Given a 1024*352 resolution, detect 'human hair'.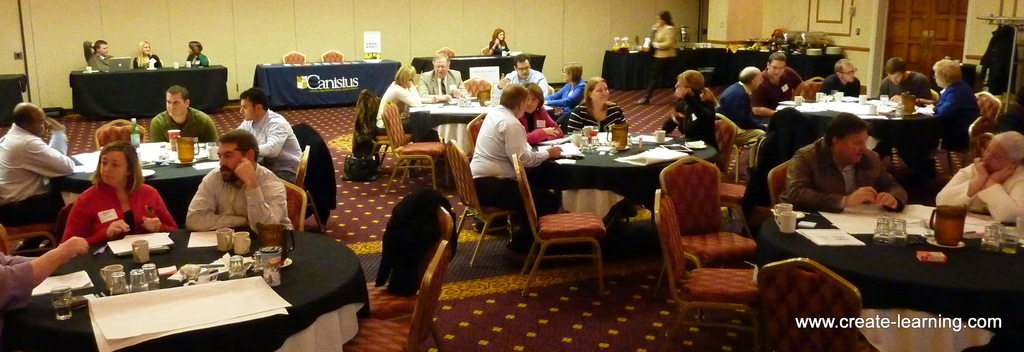
bbox=(167, 84, 189, 102).
